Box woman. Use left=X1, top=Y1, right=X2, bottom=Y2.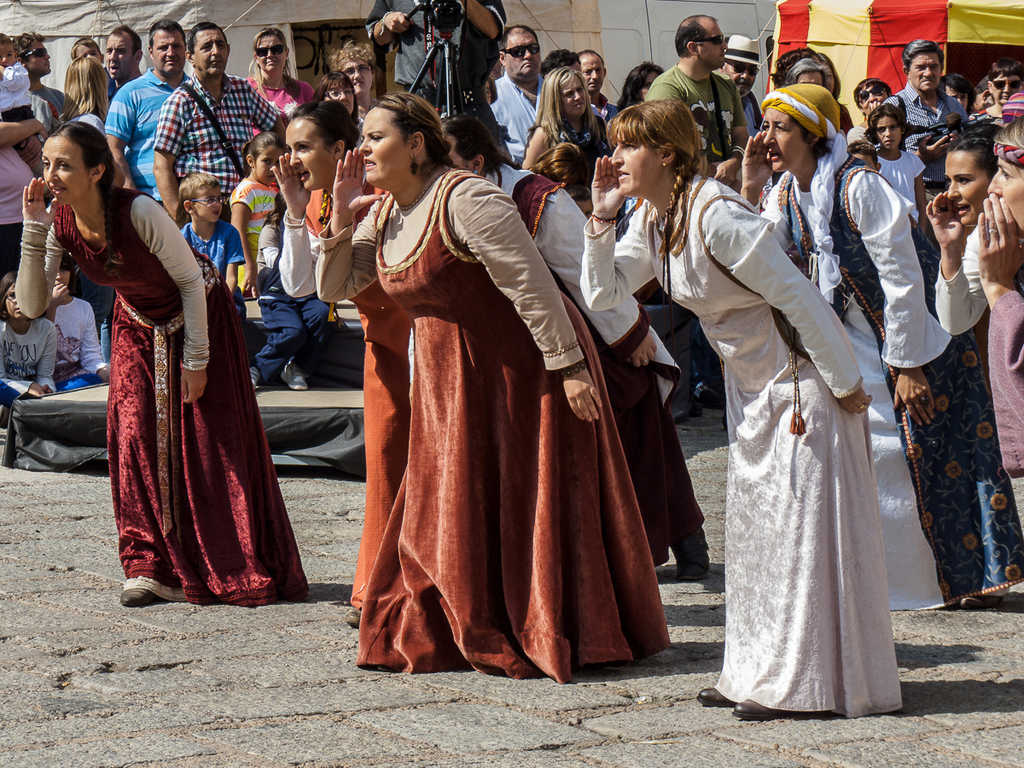
left=269, top=93, right=416, bottom=631.
